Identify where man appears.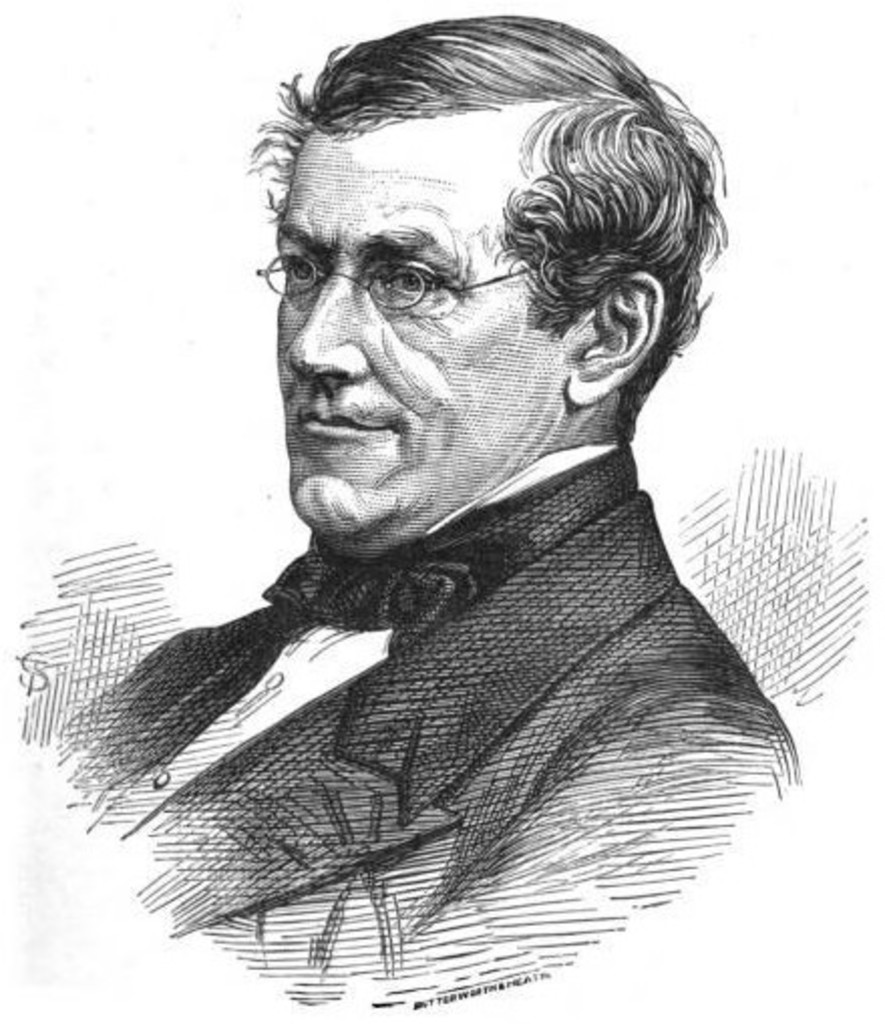
Appears at 12, 0, 853, 968.
